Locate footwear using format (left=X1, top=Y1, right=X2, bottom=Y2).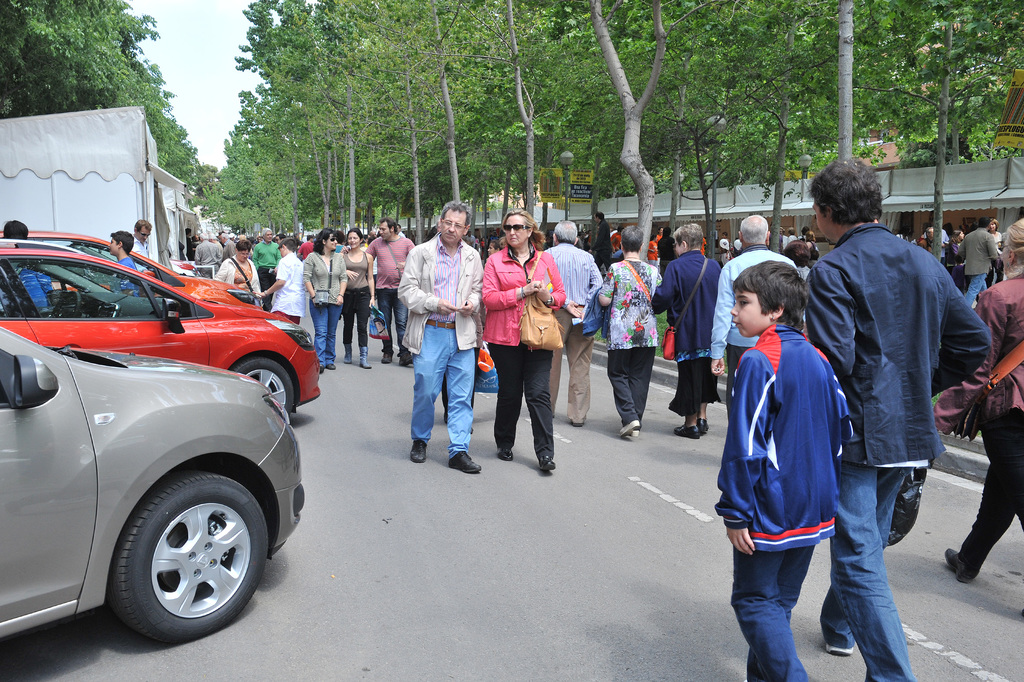
(left=325, top=363, right=335, bottom=370).
